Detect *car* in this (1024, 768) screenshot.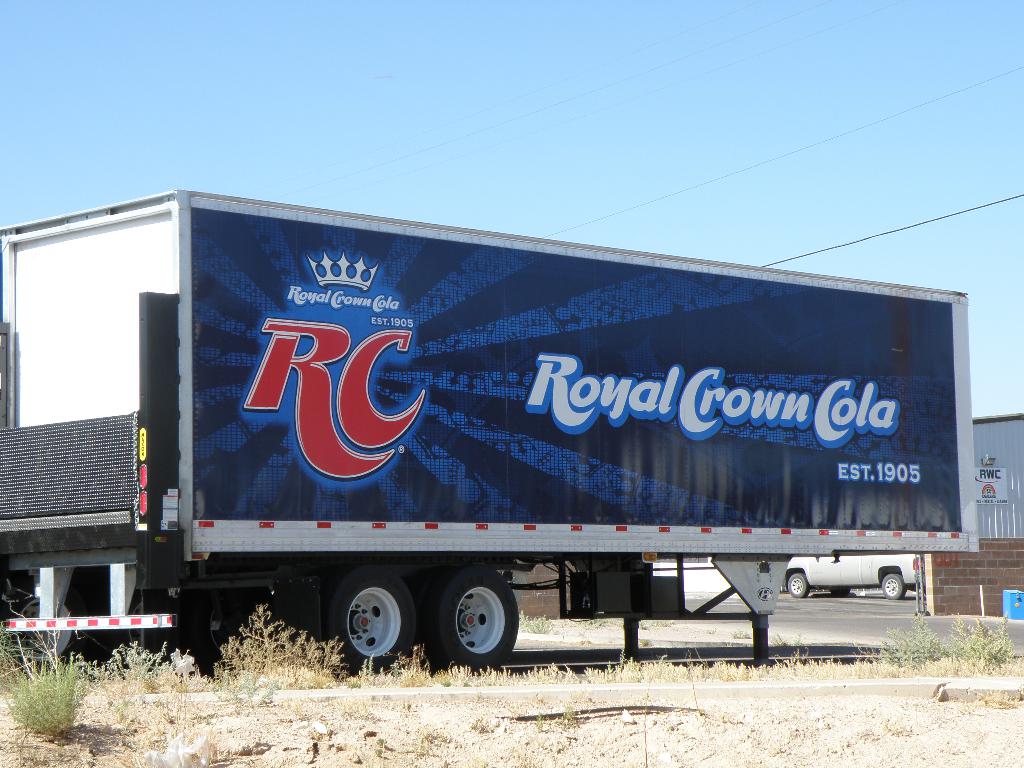
Detection: locate(779, 557, 922, 600).
